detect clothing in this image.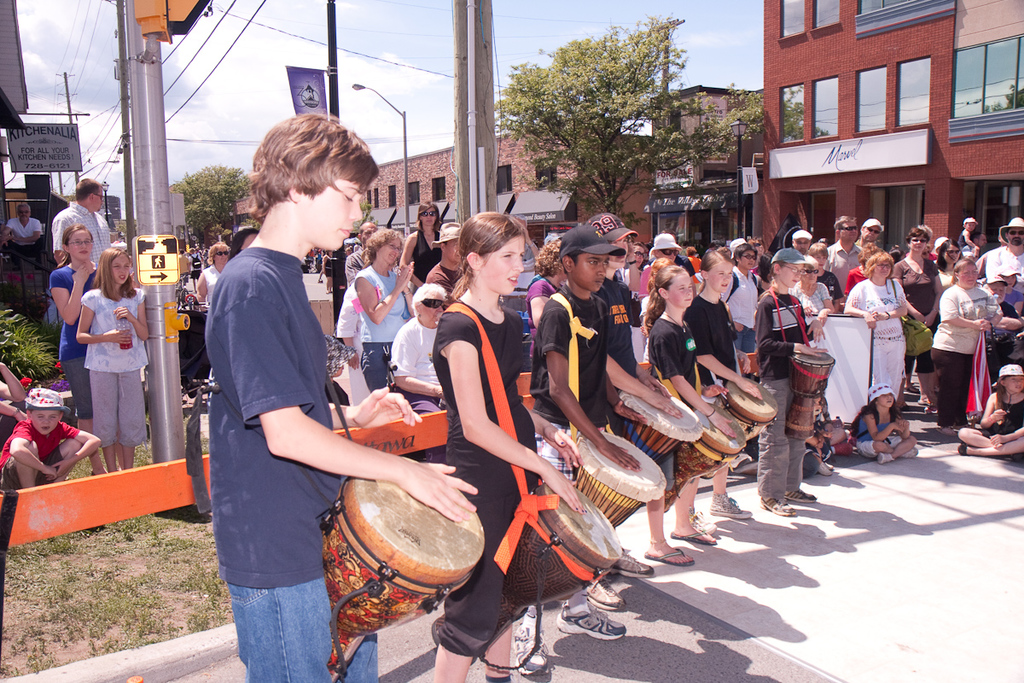
Detection: box(83, 285, 154, 448).
